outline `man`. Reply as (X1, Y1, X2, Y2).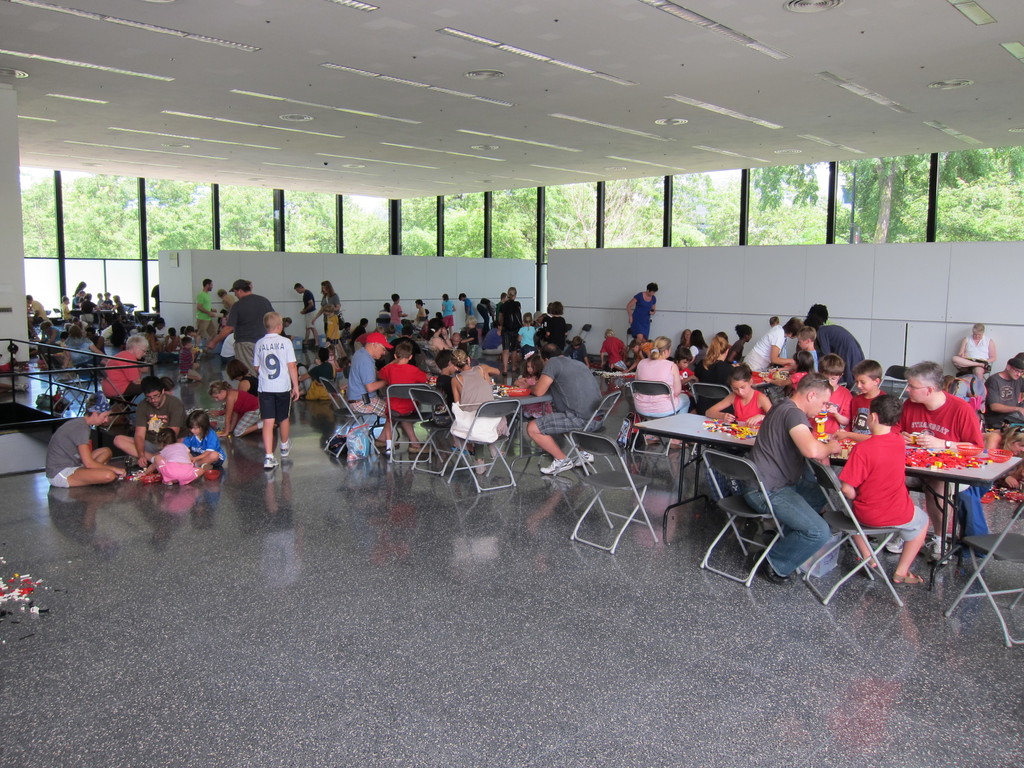
(744, 369, 827, 584).
